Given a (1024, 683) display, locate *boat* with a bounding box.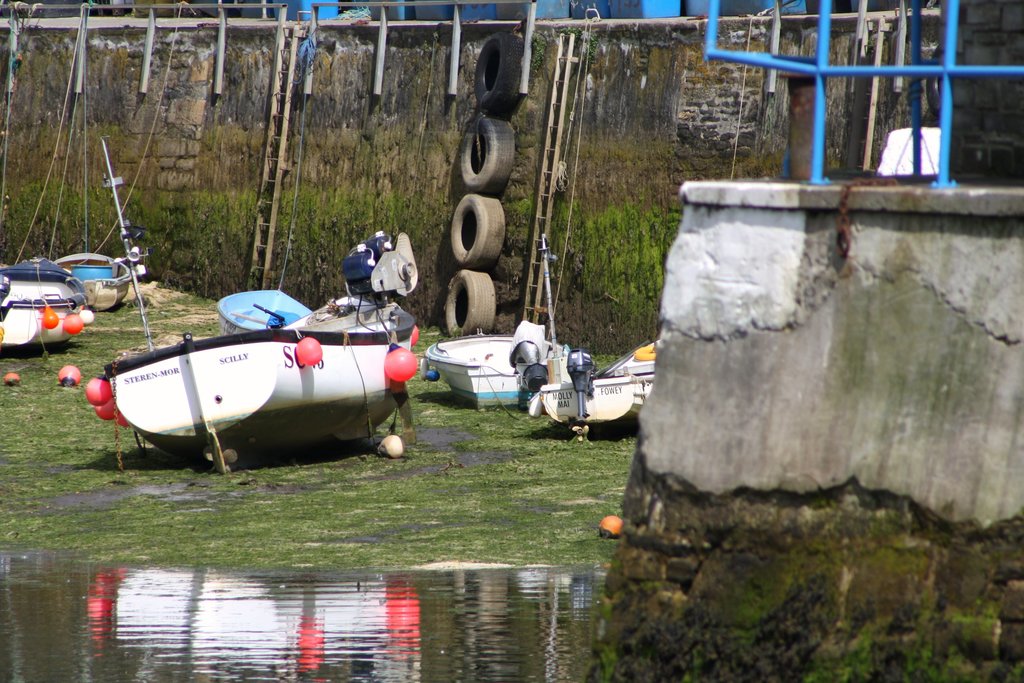
Located: pyautogui.locateOnScreen(0, 255, 90, 360).
